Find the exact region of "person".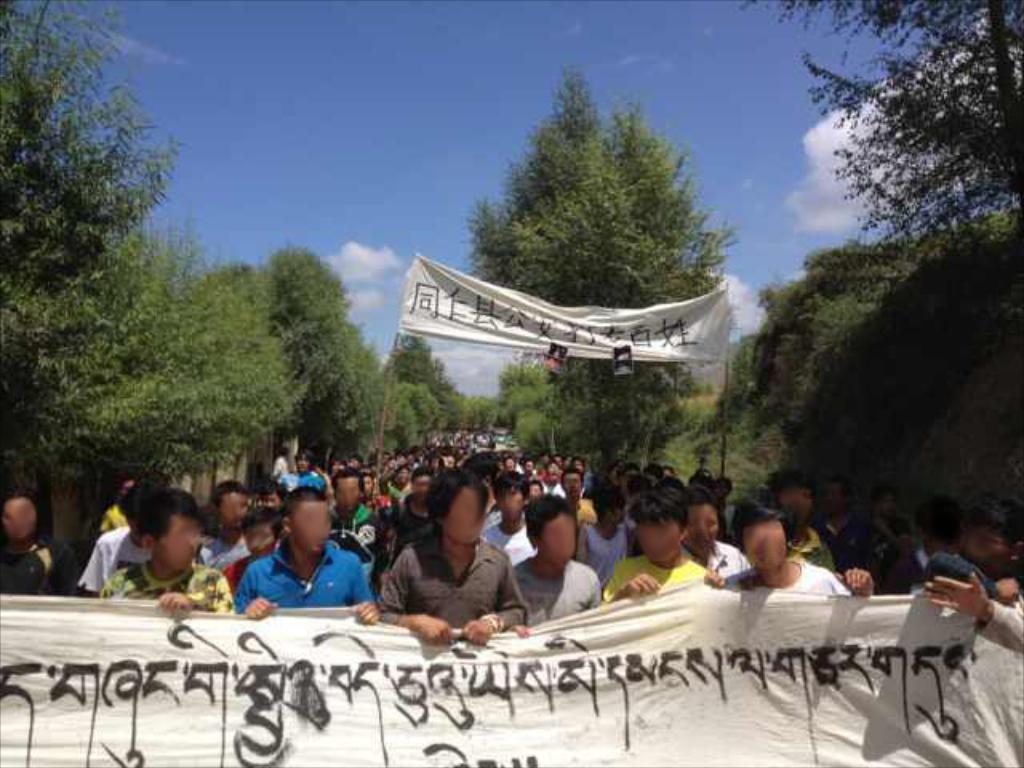
Exact region: (left=373, top=467, right=528, bottom=645).
